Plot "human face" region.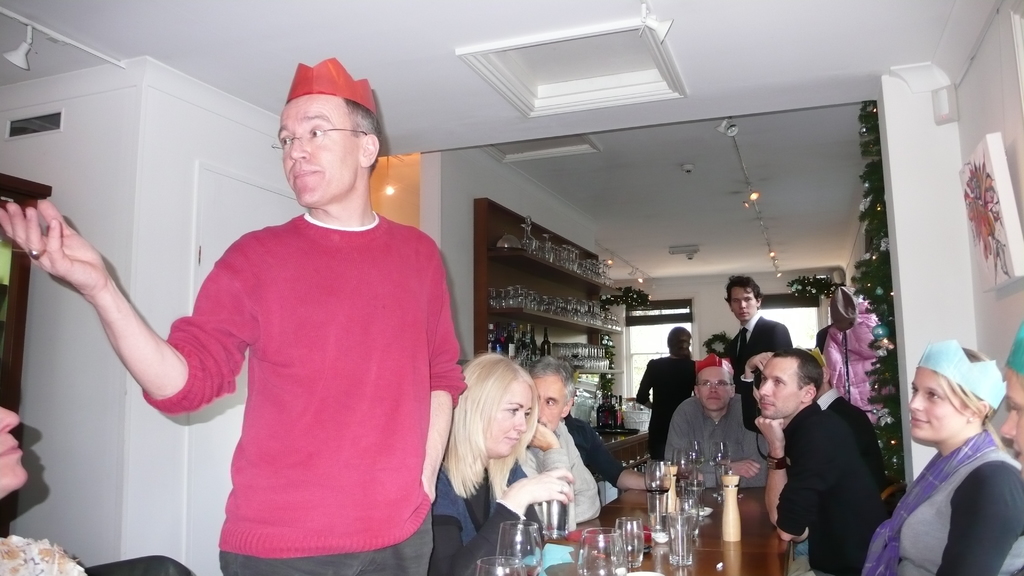
Plotted at (left=533, top=375, right=565, bottom=433).
